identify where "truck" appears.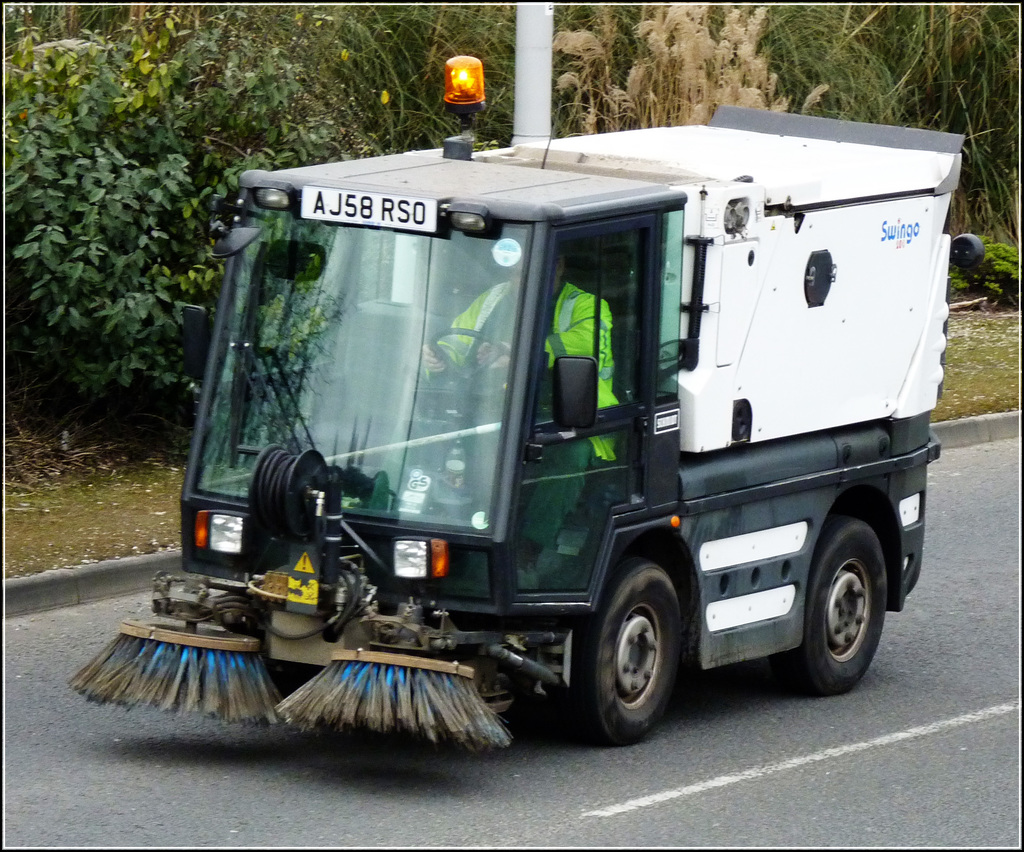
Appears at [63, 54, 969, 753].
